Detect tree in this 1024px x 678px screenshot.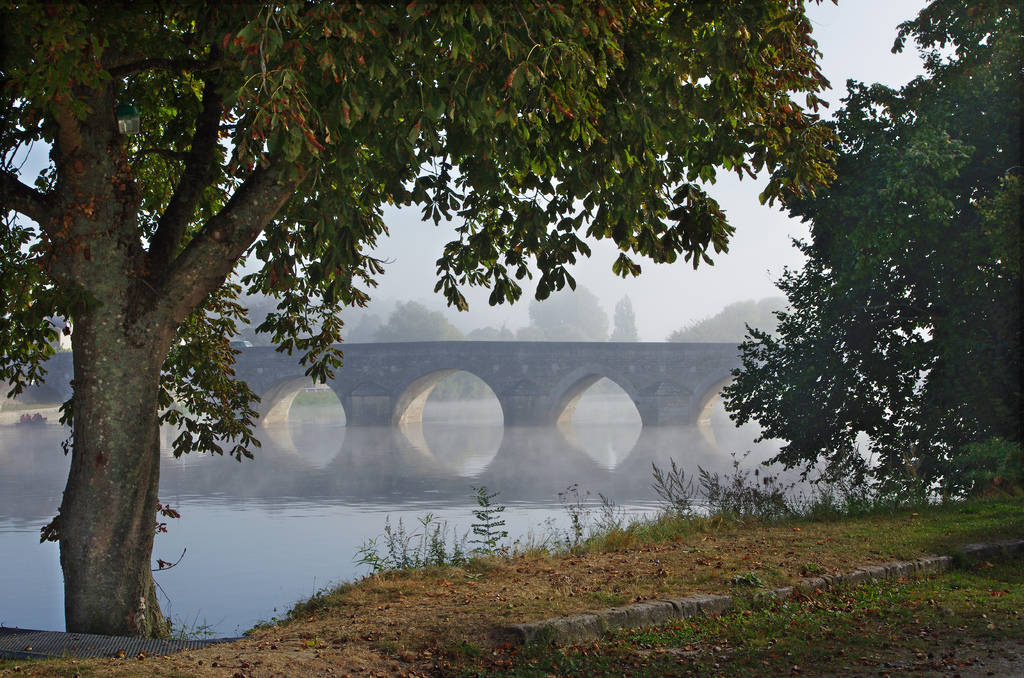
Detection: detection(0, 0, 850, 640).
